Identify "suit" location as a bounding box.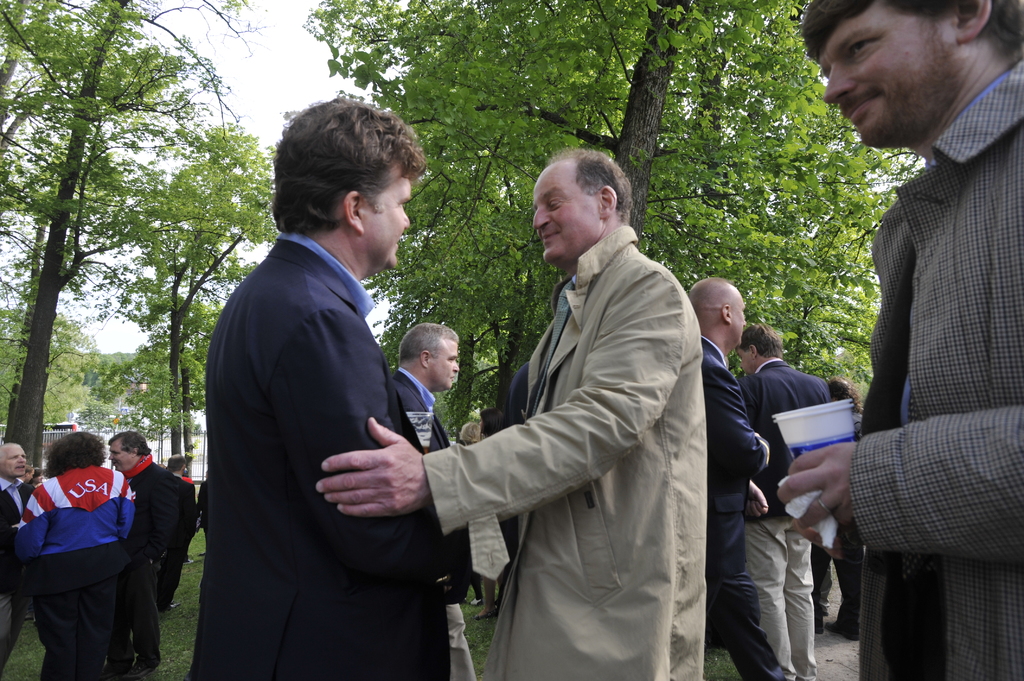
<bbox>0, 474, 34, 677</bbox>.
